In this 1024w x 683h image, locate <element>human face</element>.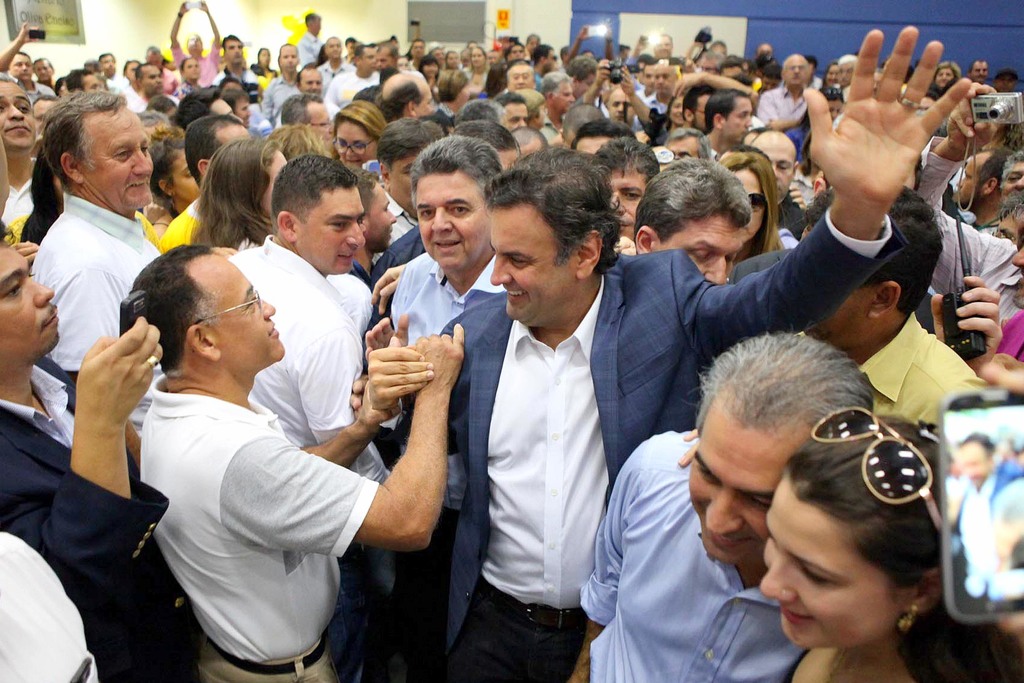
Bounding box: <box>669,95,684,120</box>.
